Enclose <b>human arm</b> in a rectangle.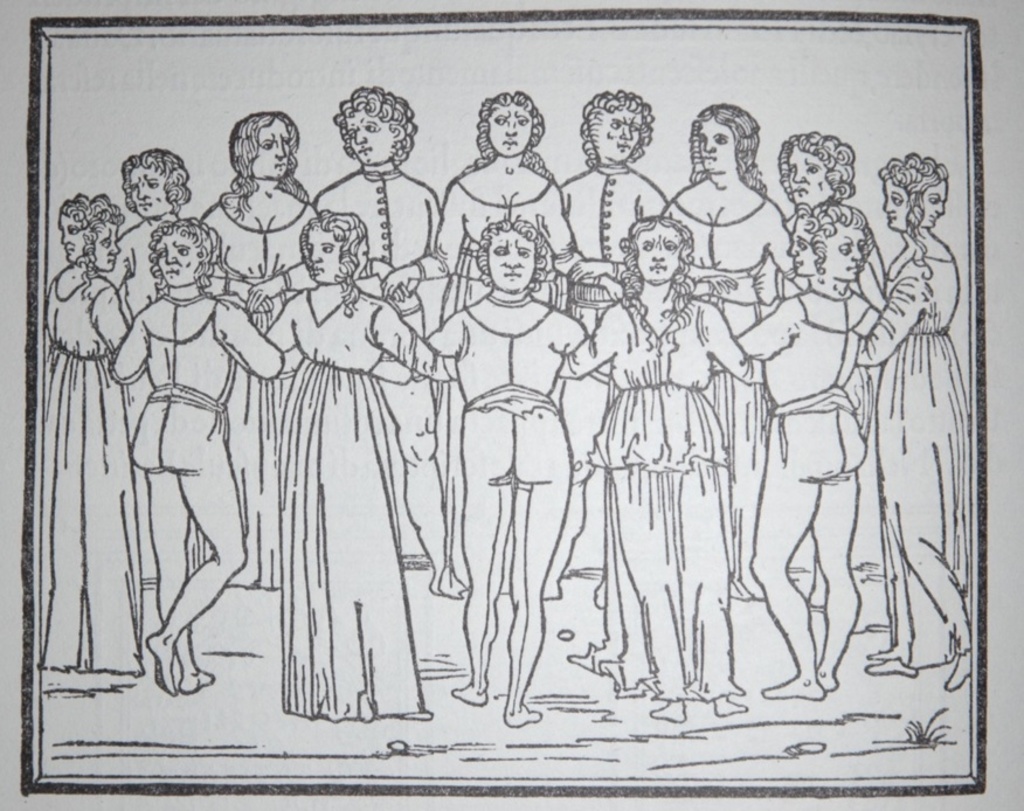
region(195, 255, 416, 301).
